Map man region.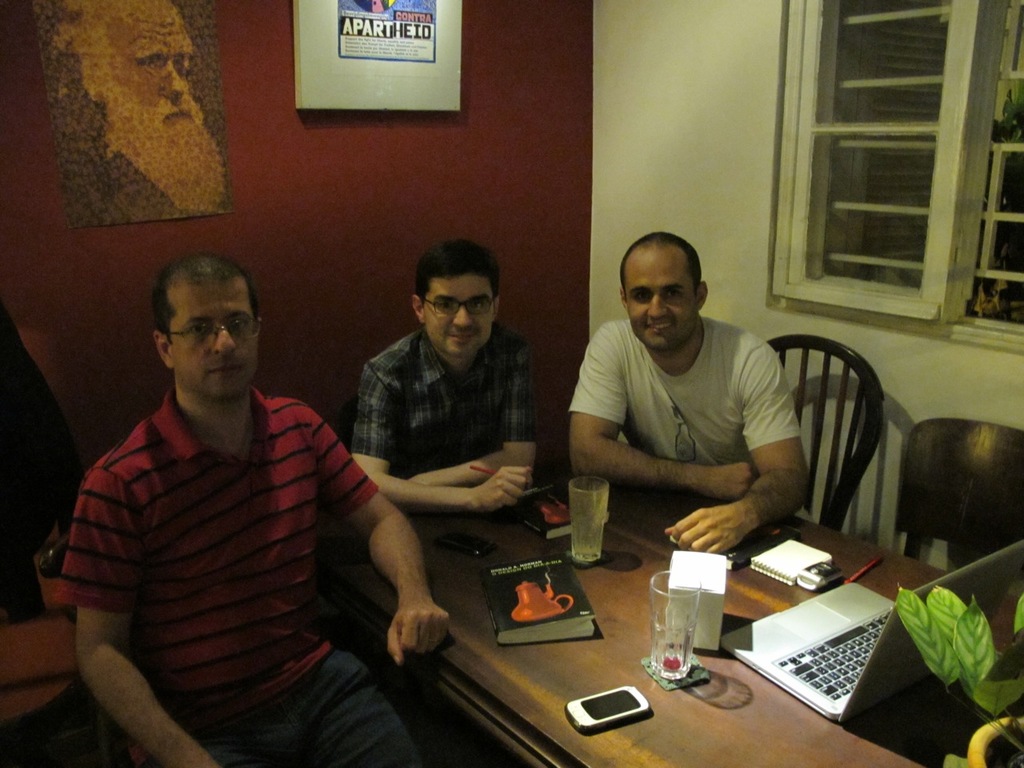
Mapped to [left=54, top=0, right=226, bottom=227].
